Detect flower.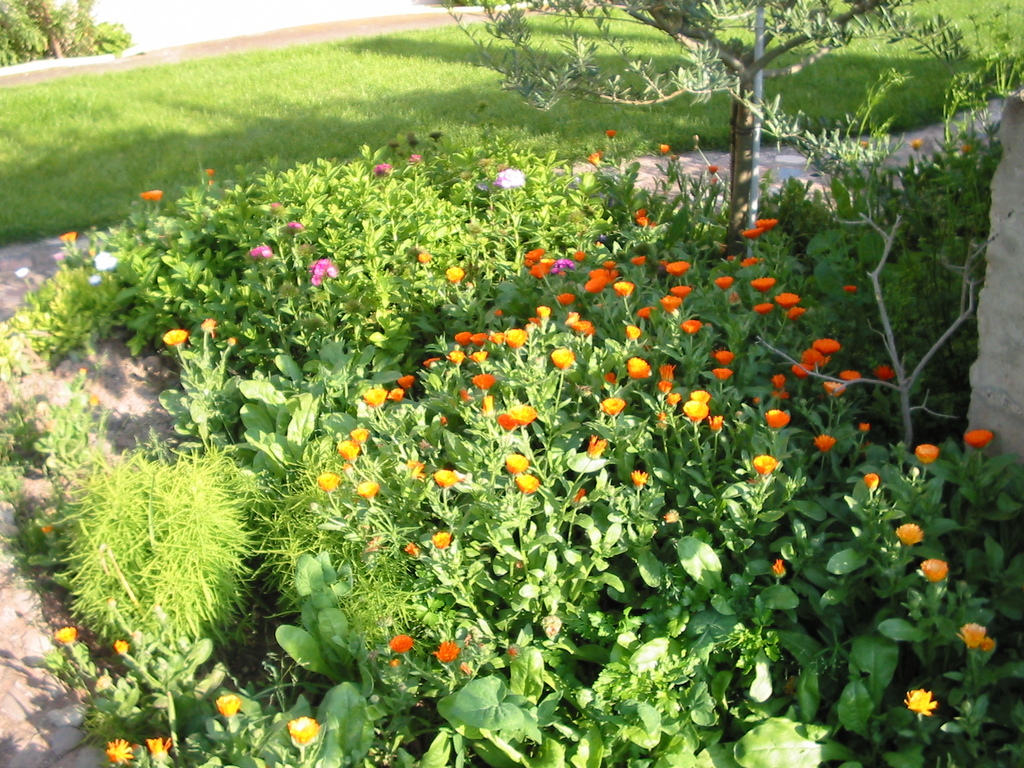
Detected at box(82, 396, 100, 408).
